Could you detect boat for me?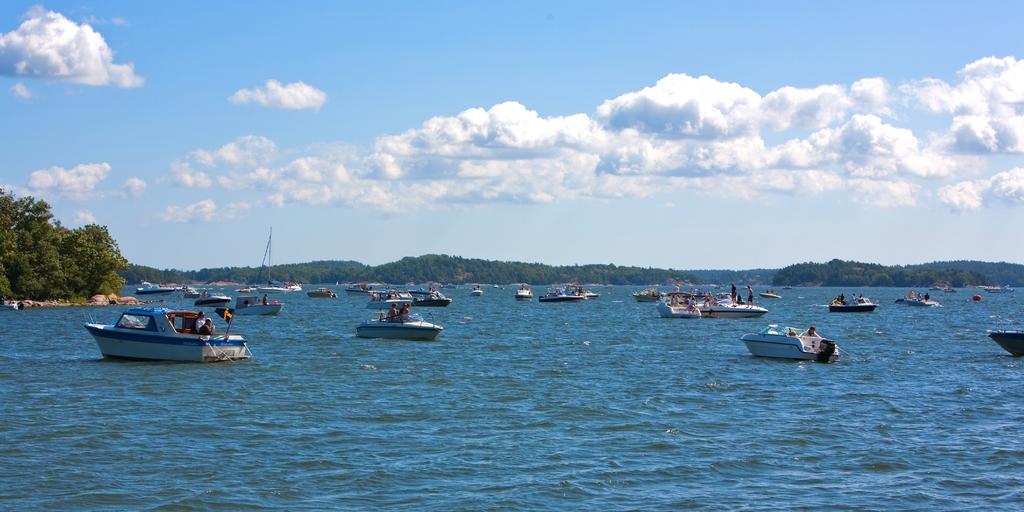
Detection result: locate(194, 292, 230, 307).
